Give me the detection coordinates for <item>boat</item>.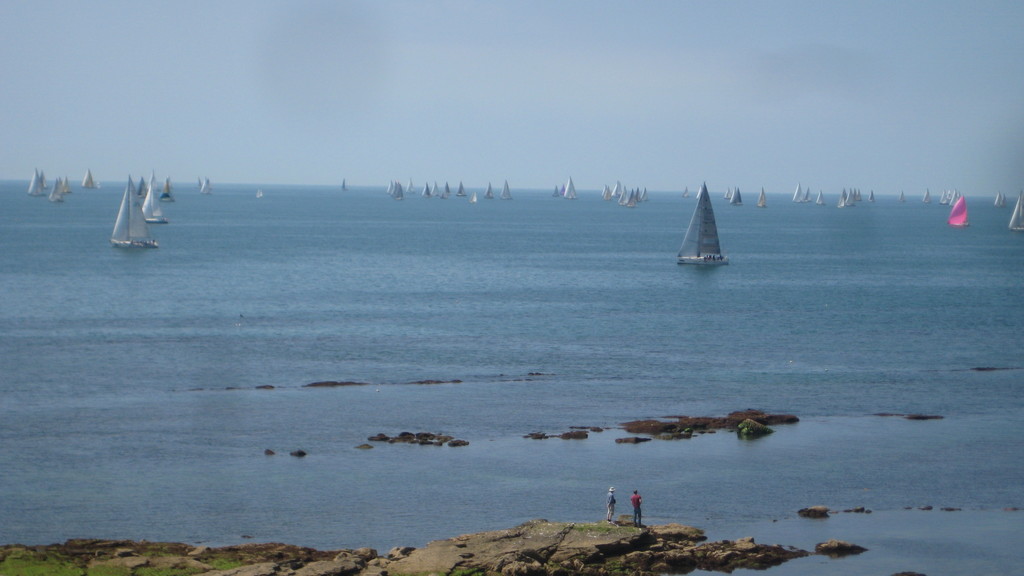
bbox=[1001, 193, 1006, 209].
